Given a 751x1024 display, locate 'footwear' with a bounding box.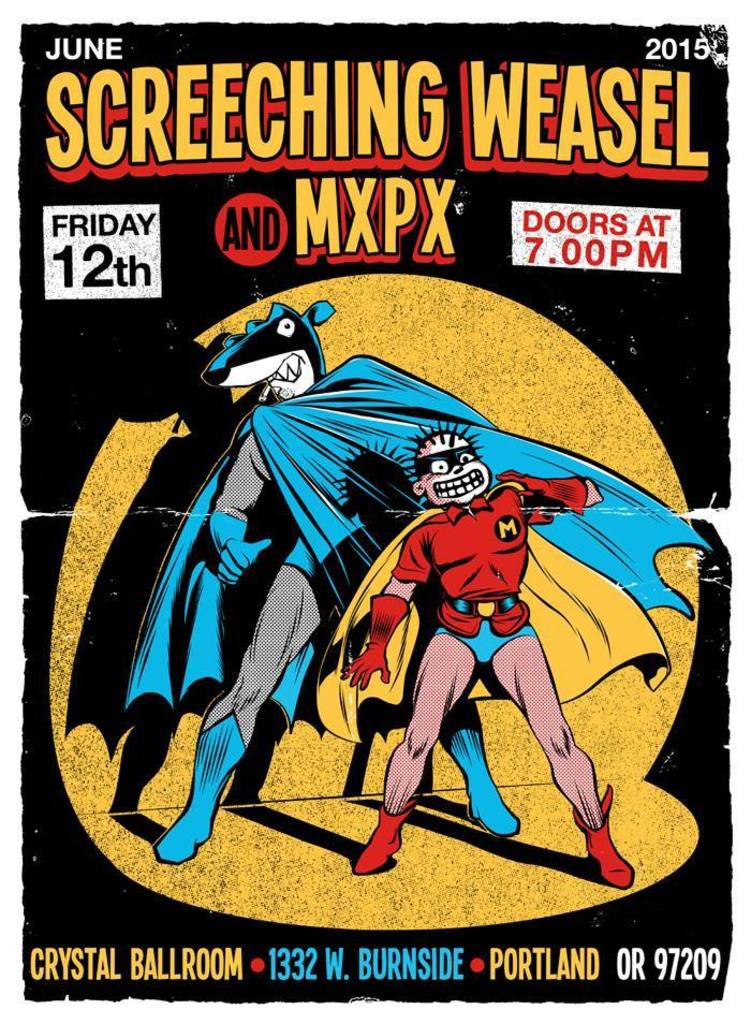
Located: Rect(463, 732, 520, 838).
